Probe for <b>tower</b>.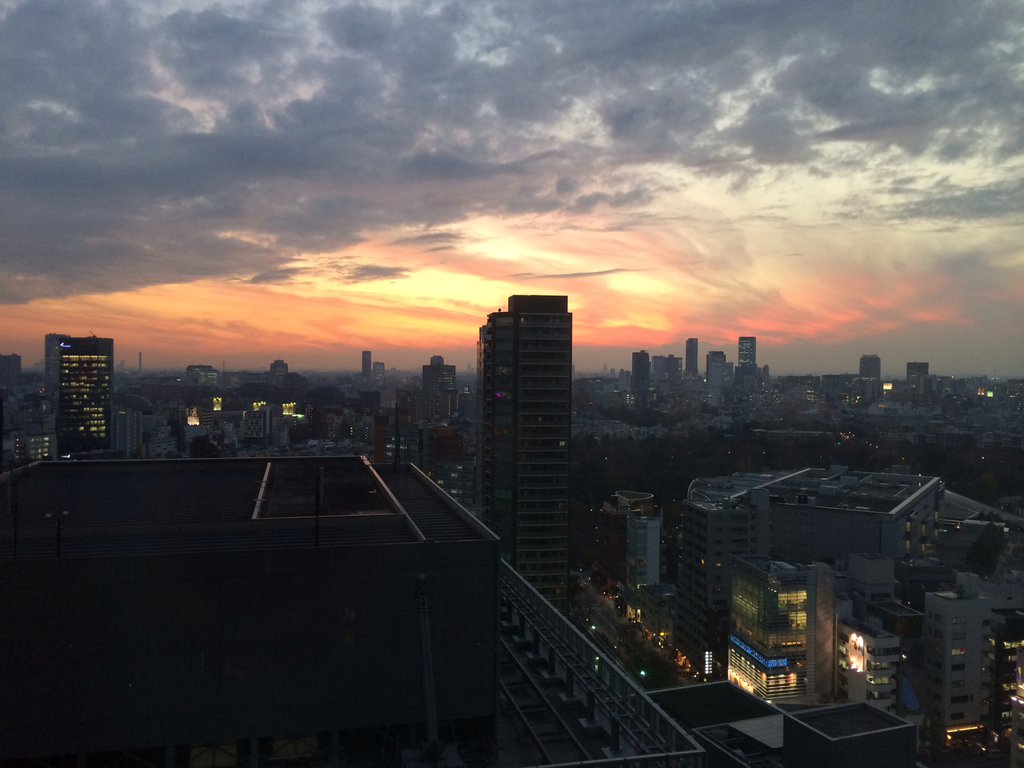
Probe result: x1=458, y1=276, x2=596, y2=589.
